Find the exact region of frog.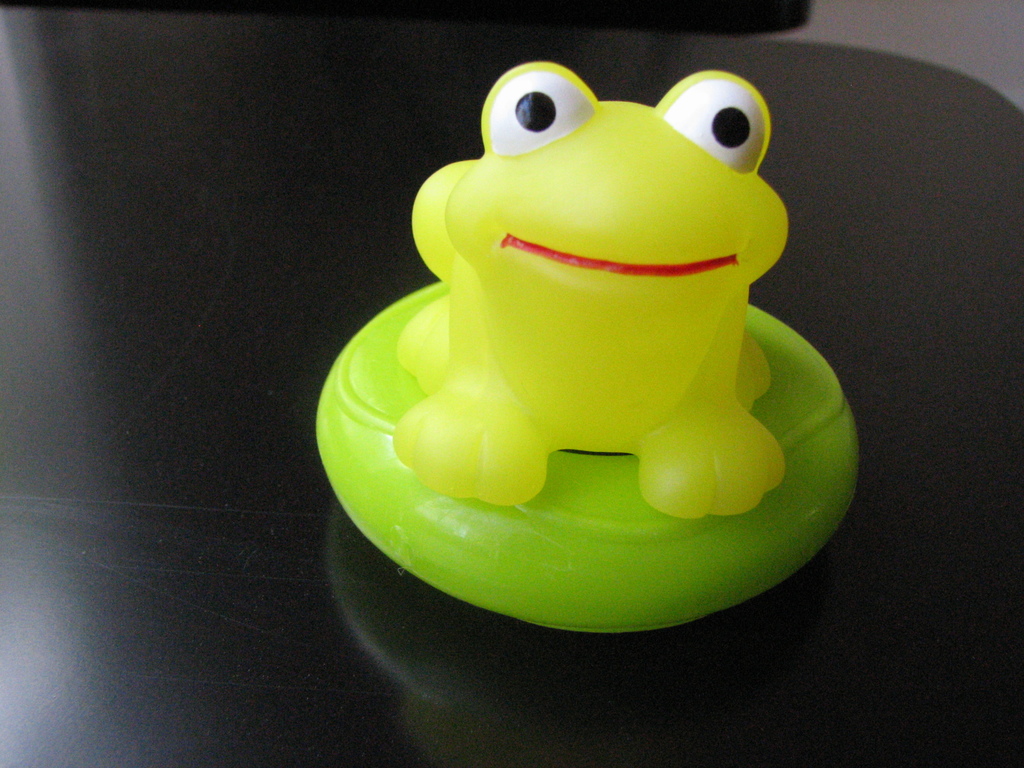
Exact region: (388, 58, 785, 520).
